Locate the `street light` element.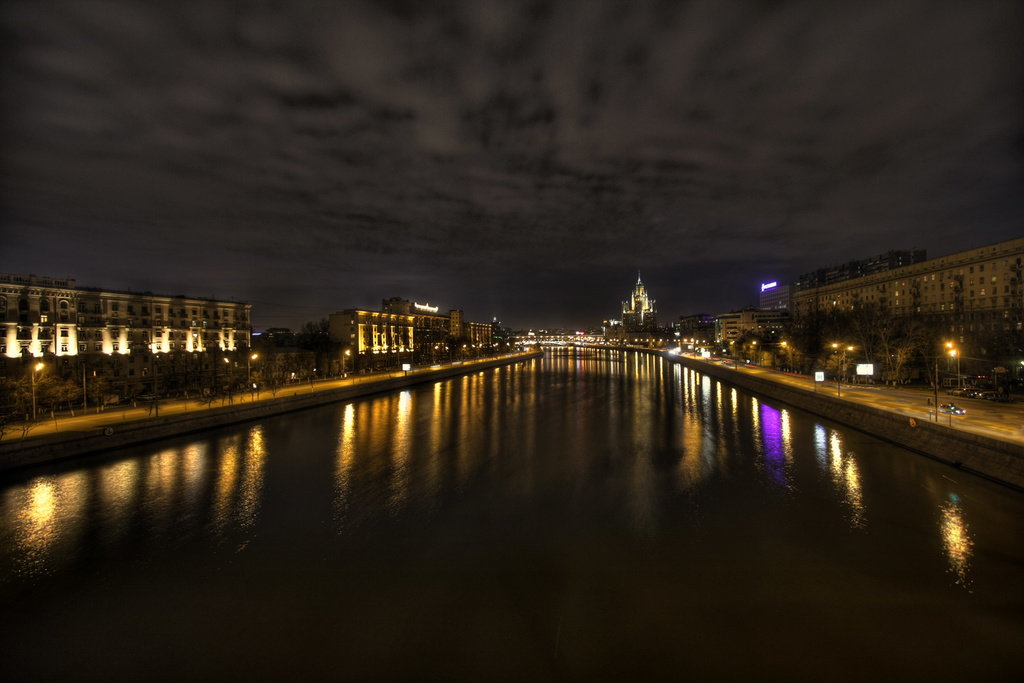
Element bbox: bbox=(341, 346, 349, 374).
